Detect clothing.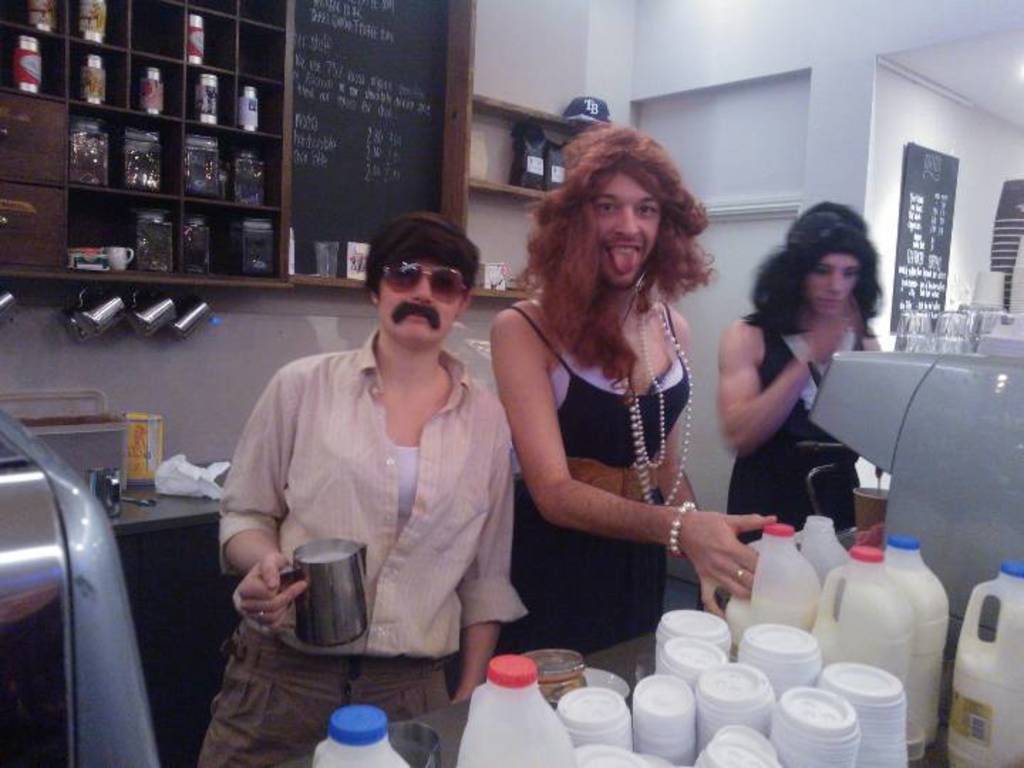
Detected at Rect(189, 622, 445, 767).
